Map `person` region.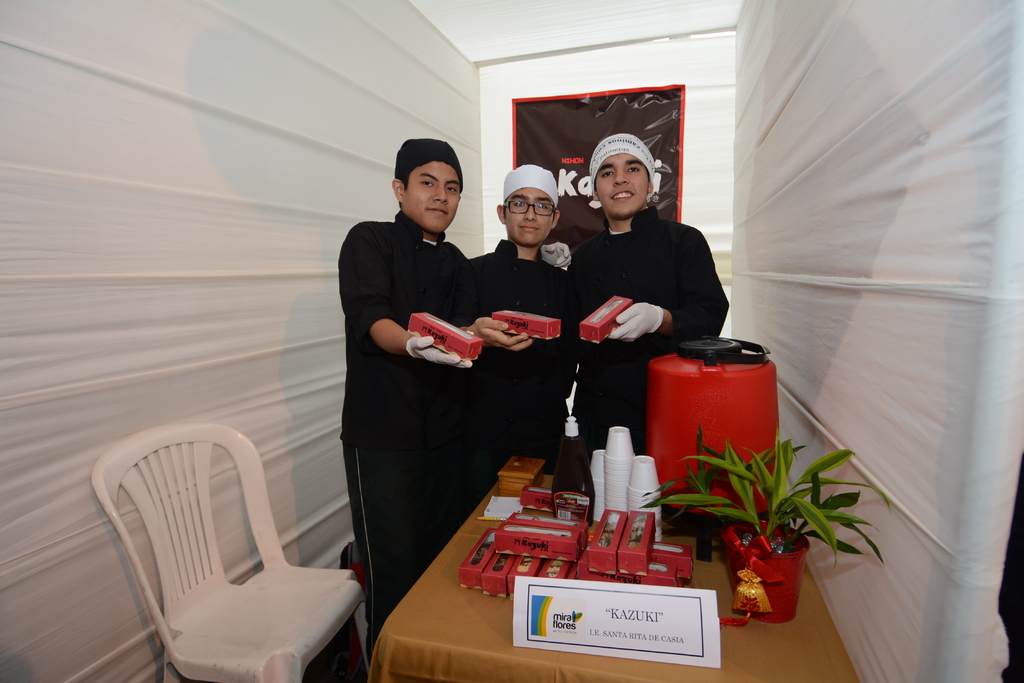
Mapped to BBox(465, 157, 573, 474).
